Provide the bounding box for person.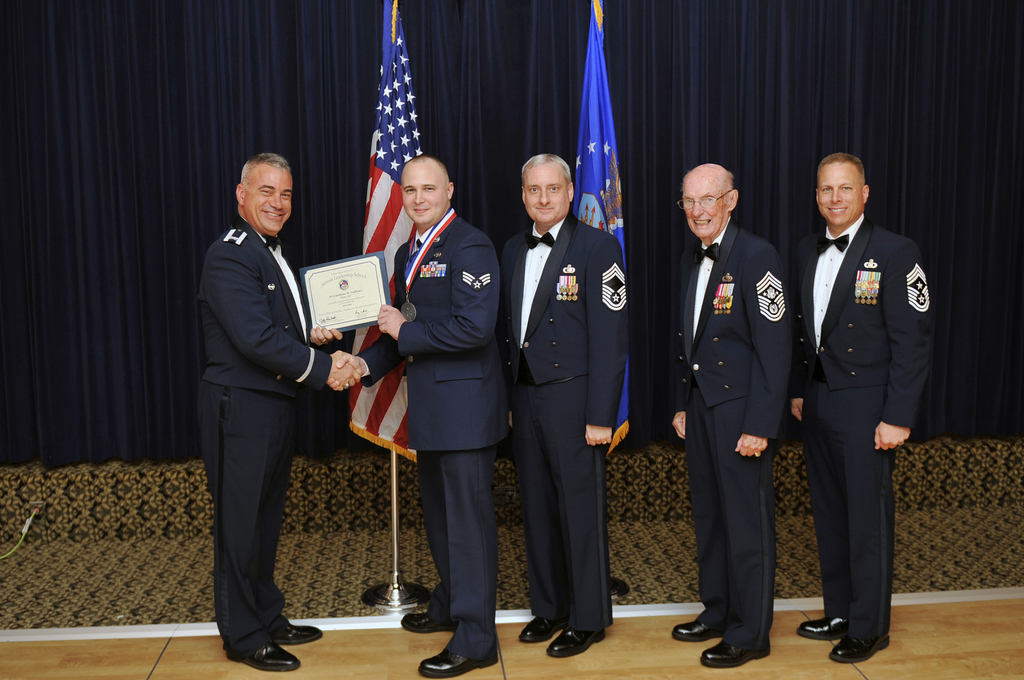
bbox=[191, 149, 364, 676].
